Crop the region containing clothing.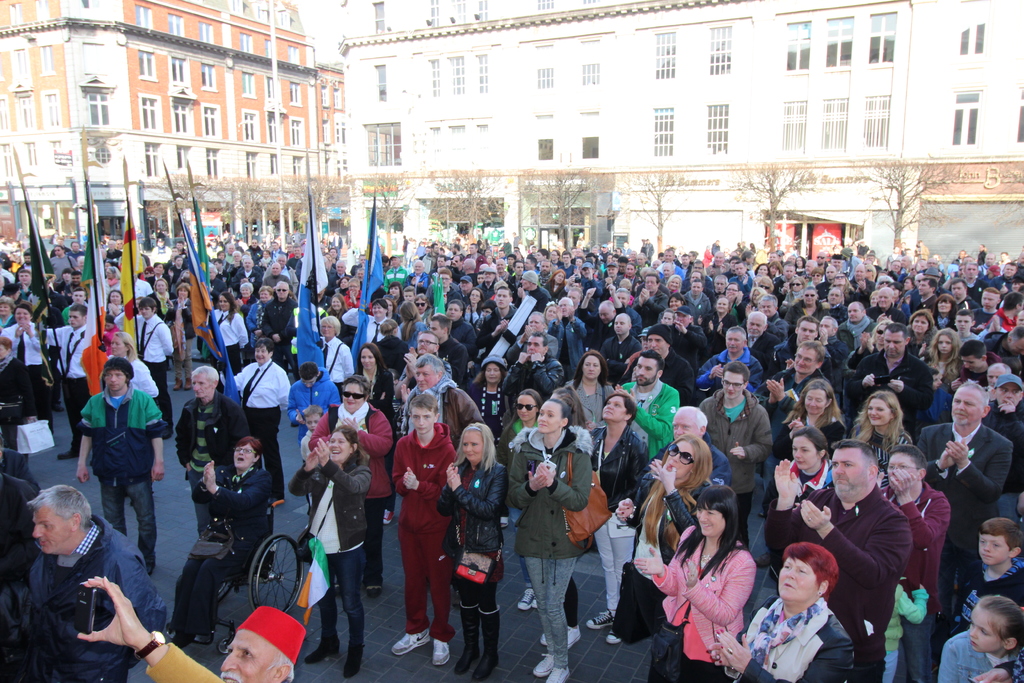
Crop region: pyautogui.locateOnScreen(44, 252, 65, 281).
